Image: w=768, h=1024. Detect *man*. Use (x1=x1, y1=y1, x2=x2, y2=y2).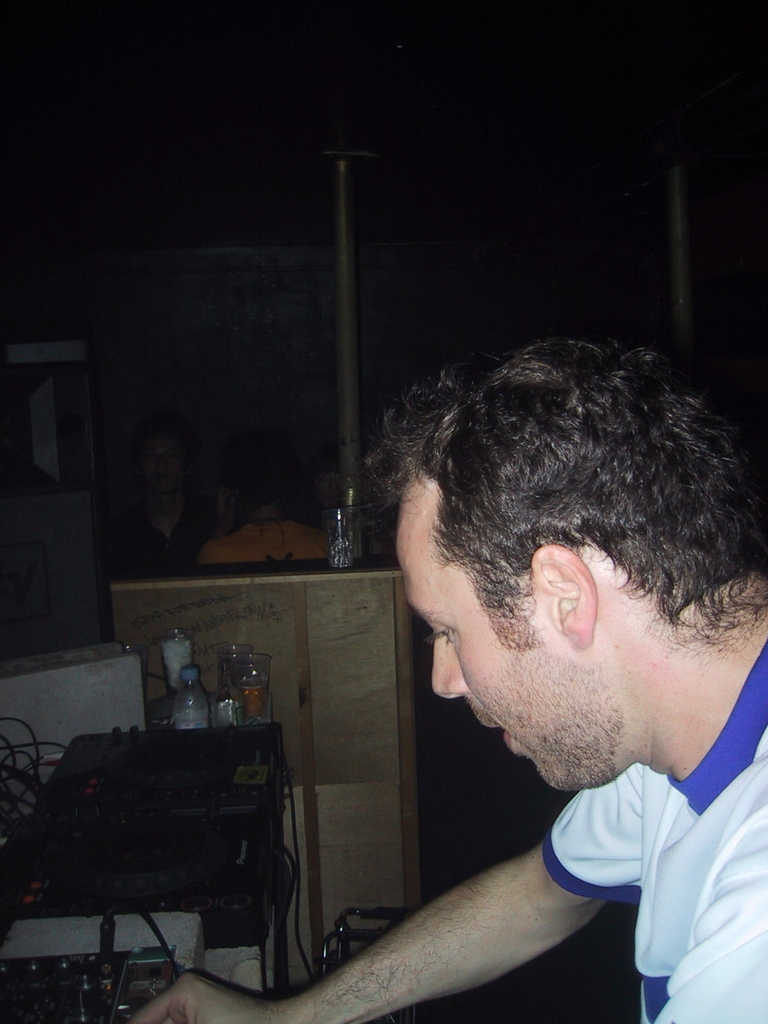
(x1=135, y1=335, x2=767, y2=1023).
